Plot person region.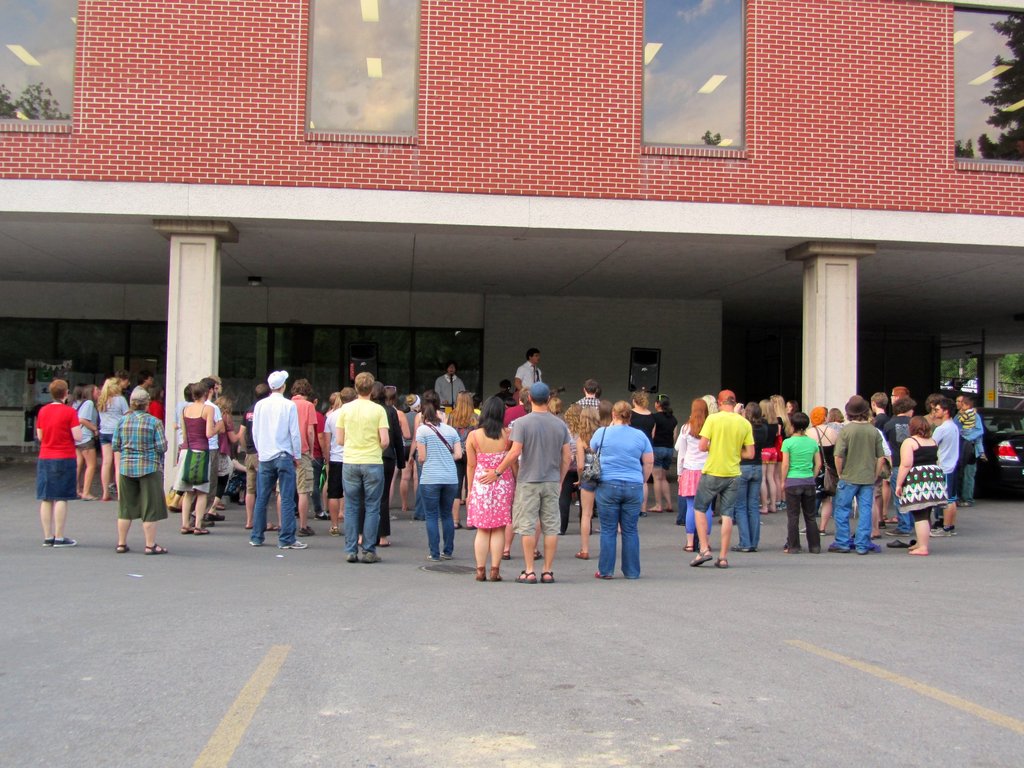
Plotted at BBox(332, 367, 391, 564).
